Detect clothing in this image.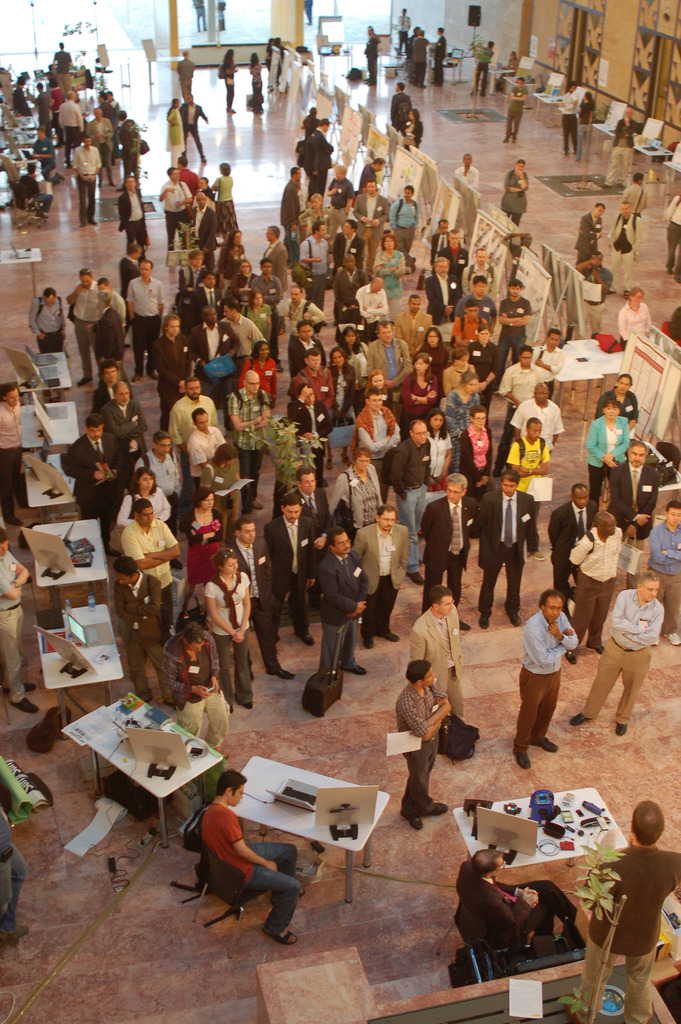
Detection: bbox(156, 177, 188, 252).
